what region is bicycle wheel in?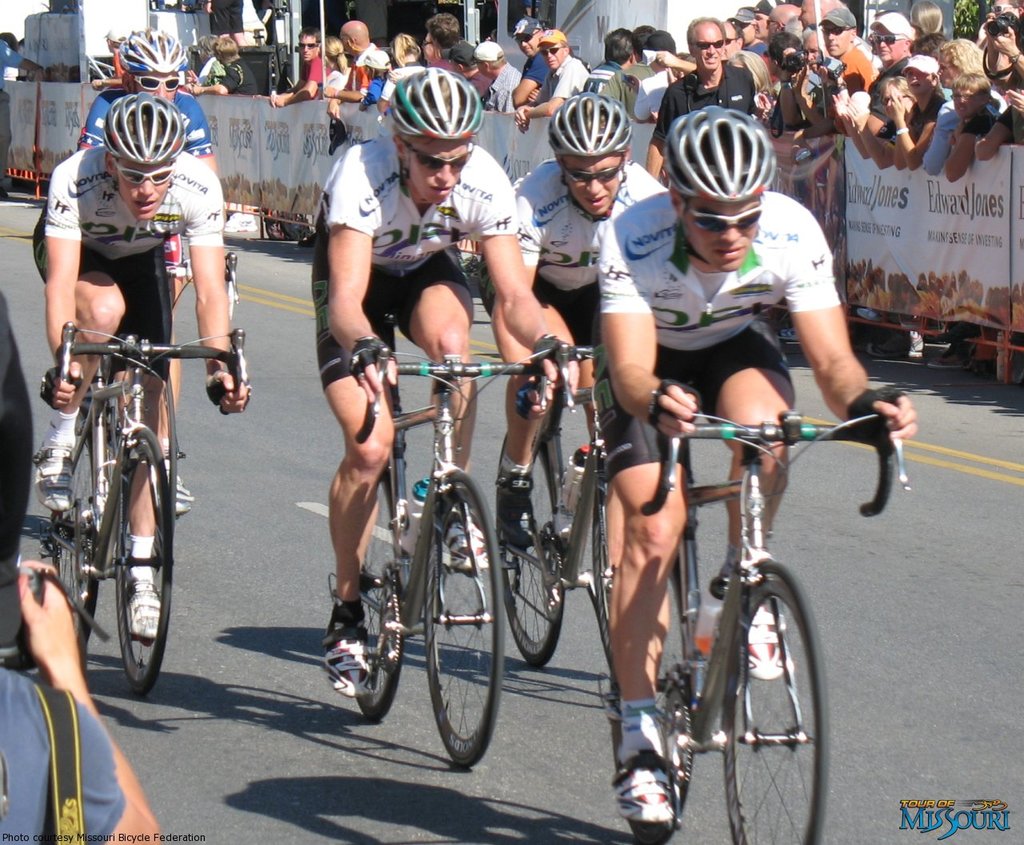
bbox(495, 432, 569, 669).
